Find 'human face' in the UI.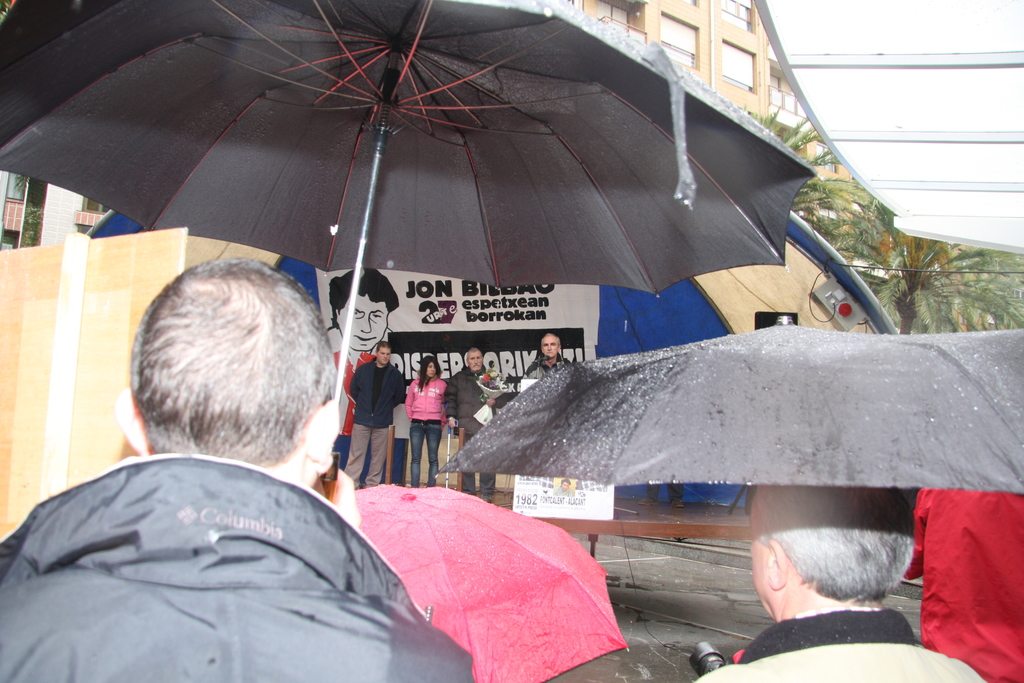
UI element at Rect(375, 345, 391, 363).
